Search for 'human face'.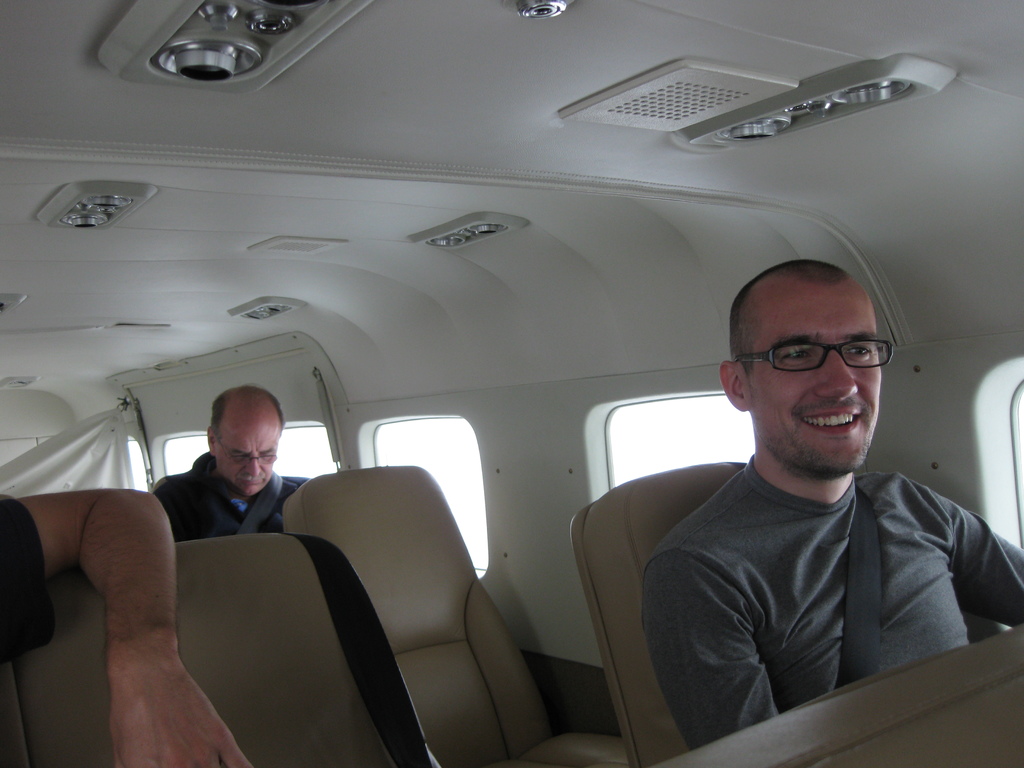
Found at region(747, 294, 879, 474).
